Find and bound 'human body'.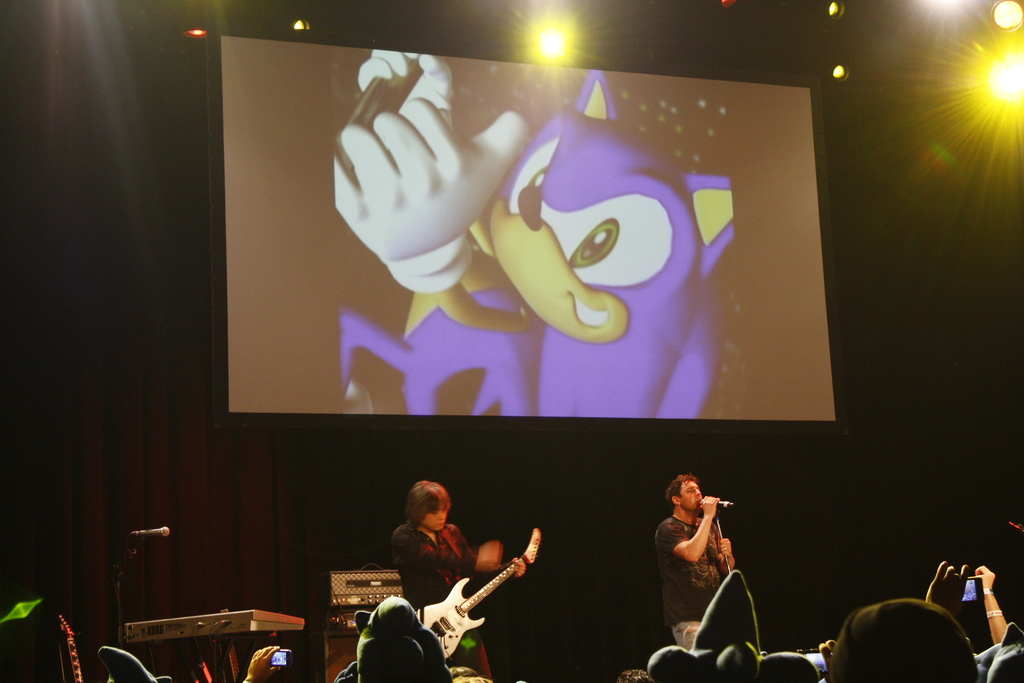
Bound: (391,527,519,677).
